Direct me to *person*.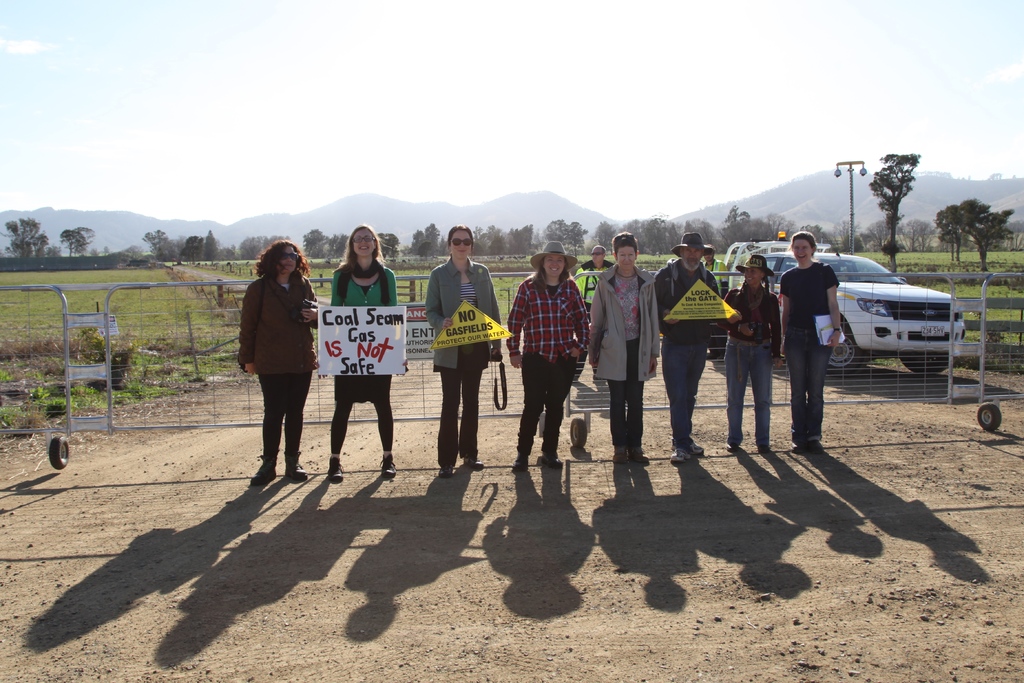
Direction: 698/245/730/296.
